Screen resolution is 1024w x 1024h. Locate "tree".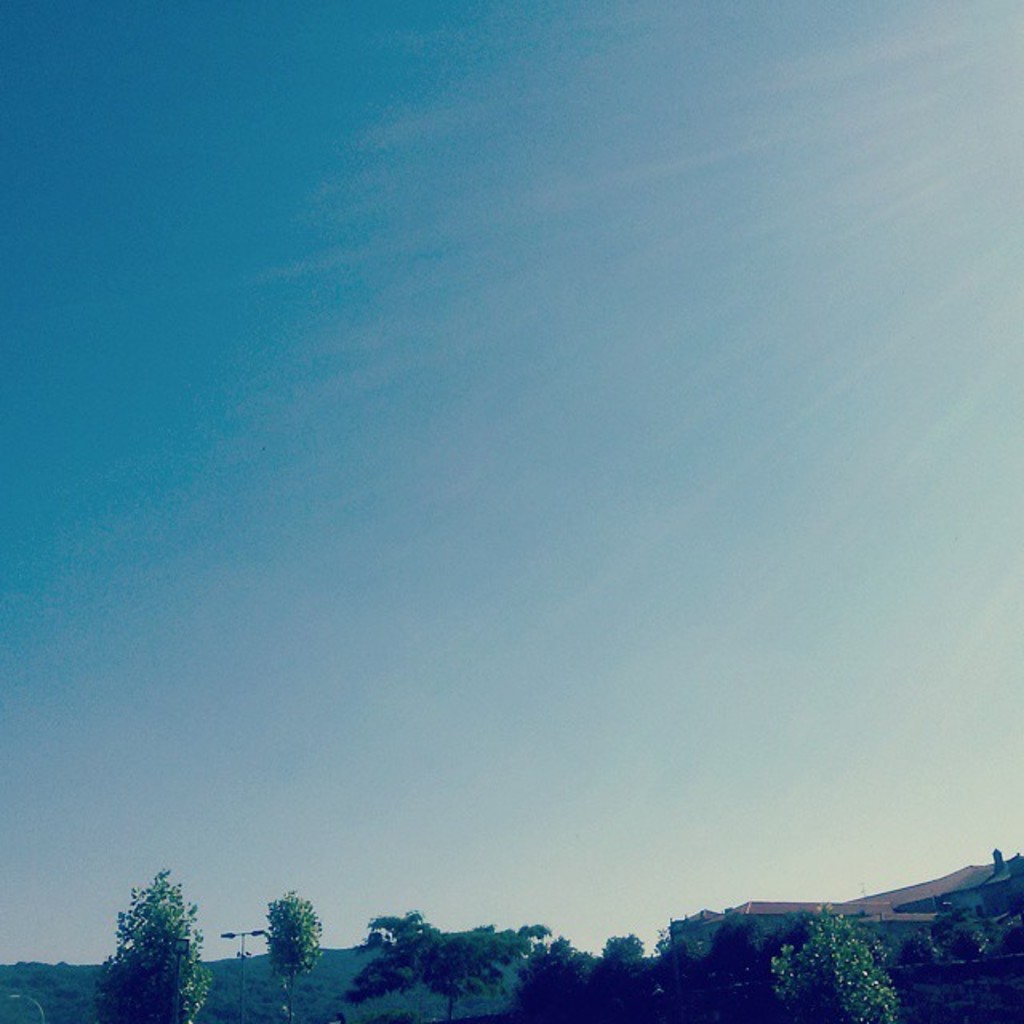
region(98, 864, 190, 1014).
